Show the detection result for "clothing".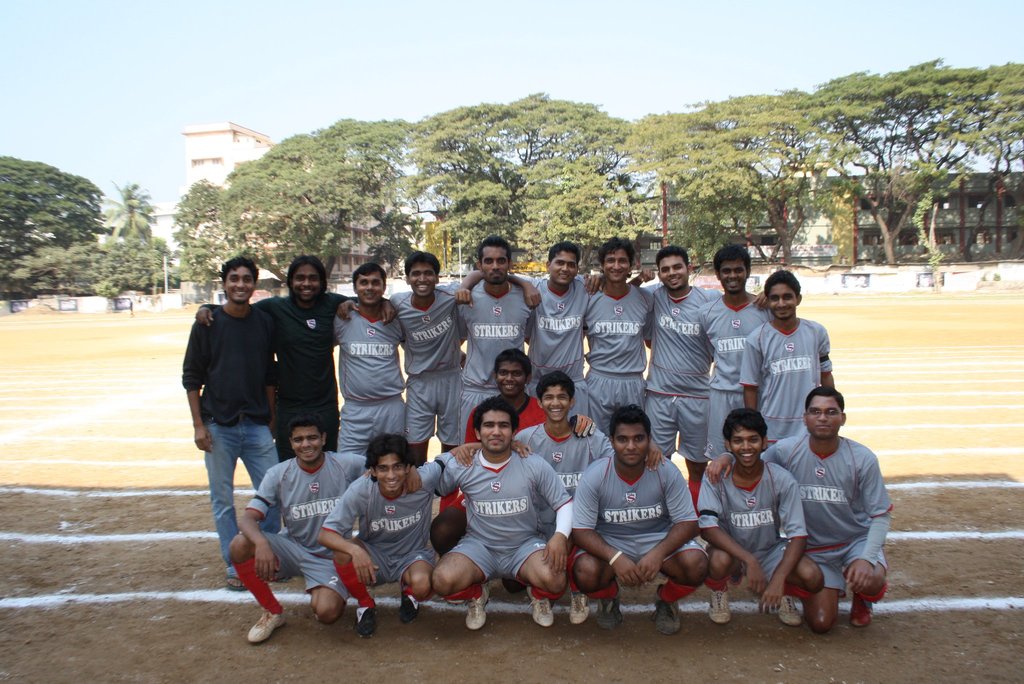
{"left": 779, "top": 403, "right": 893, "bottom": 626}.
